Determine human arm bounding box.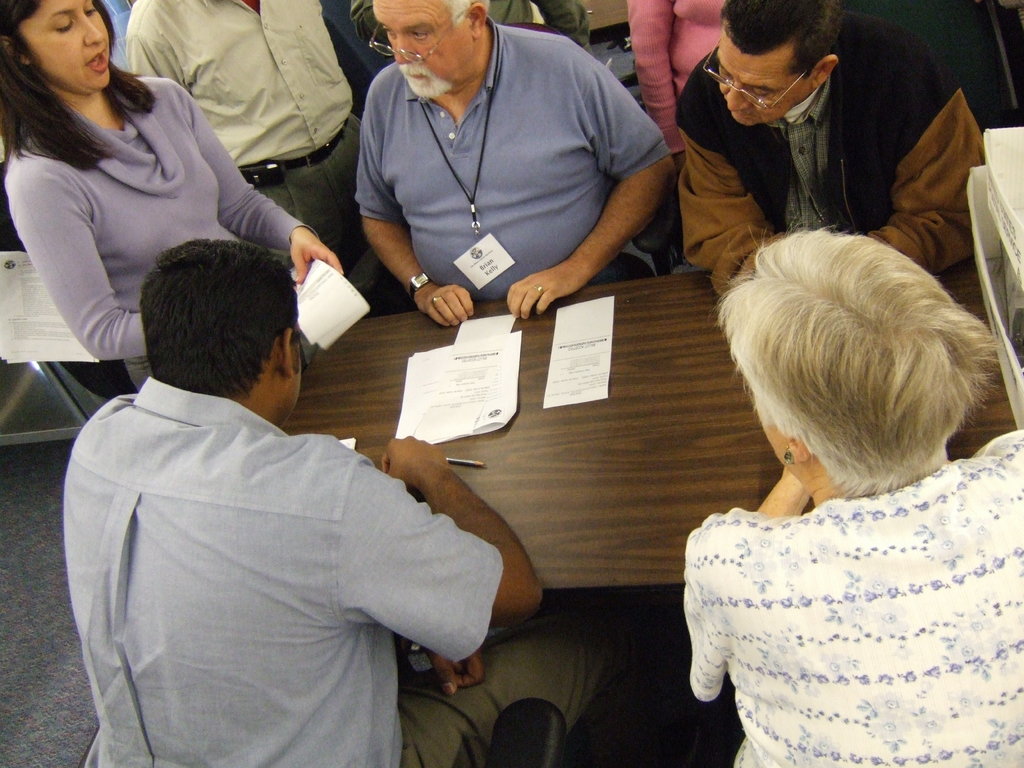
Determined: locate(355, 86, 481, 320).
